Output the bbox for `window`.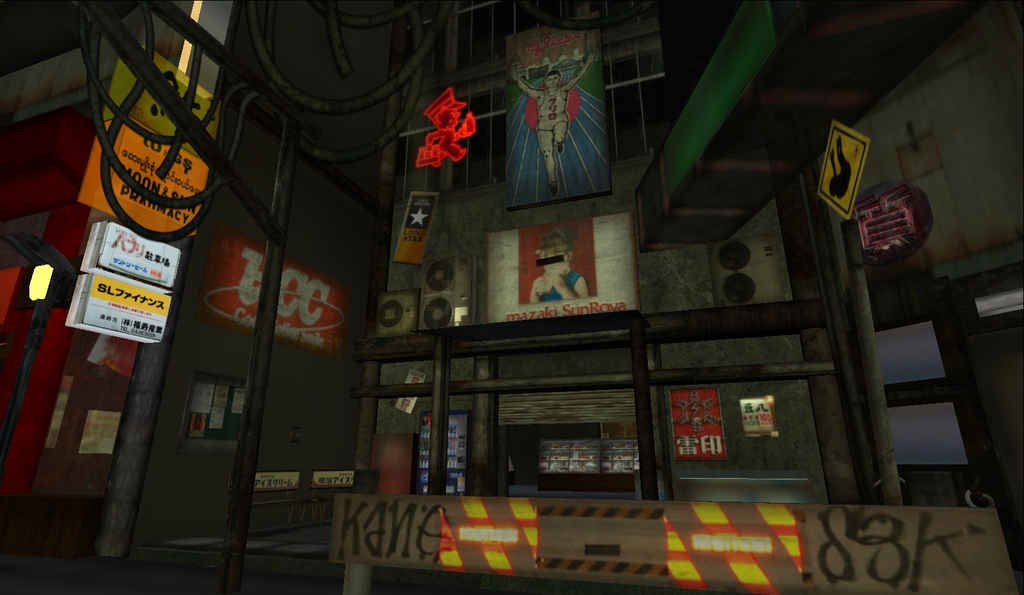
BBox(451, 3, 508, 77).
